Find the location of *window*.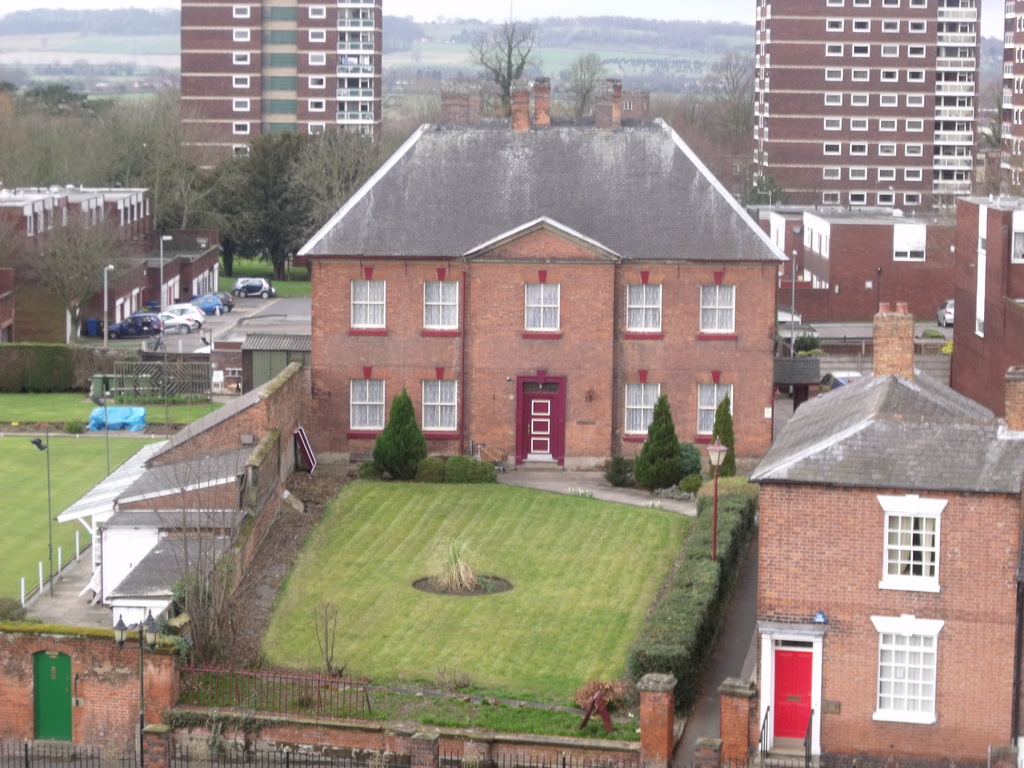
Location: 851:17:870:28.
